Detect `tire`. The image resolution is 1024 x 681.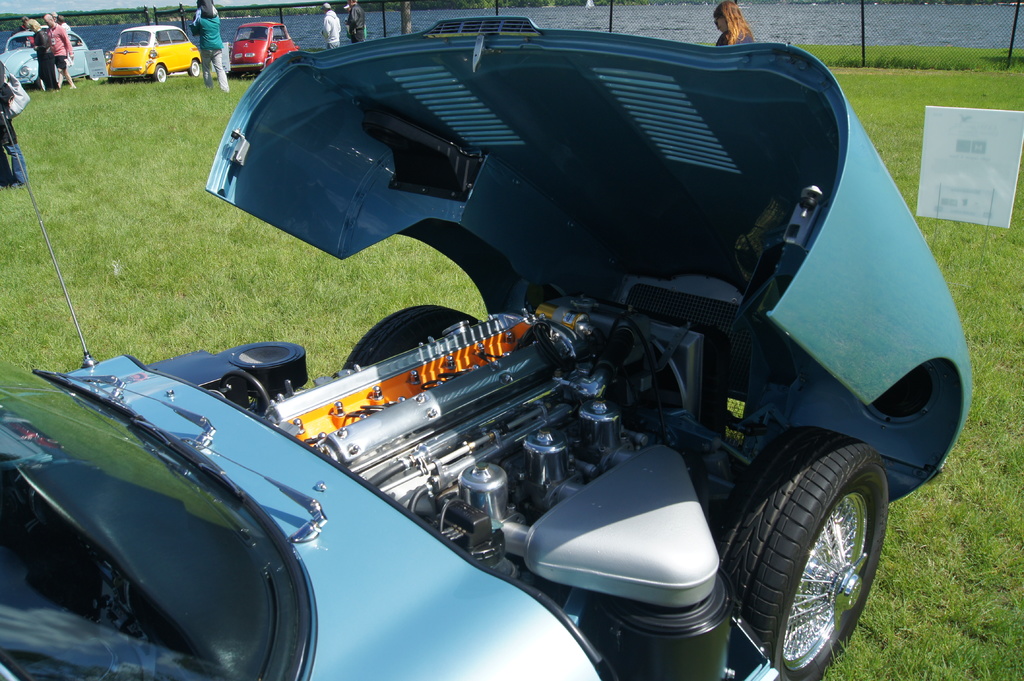
l=154, t=61, r=168, b=83.
